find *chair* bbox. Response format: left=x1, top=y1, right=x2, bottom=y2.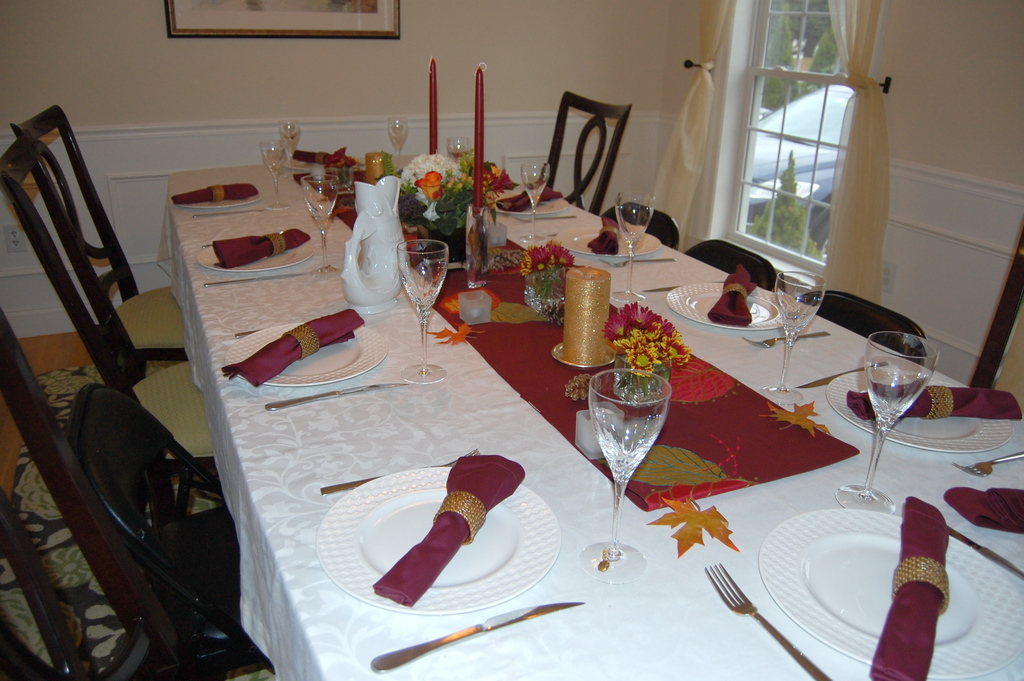
left=537, top=86, right=632, bottom=215.
